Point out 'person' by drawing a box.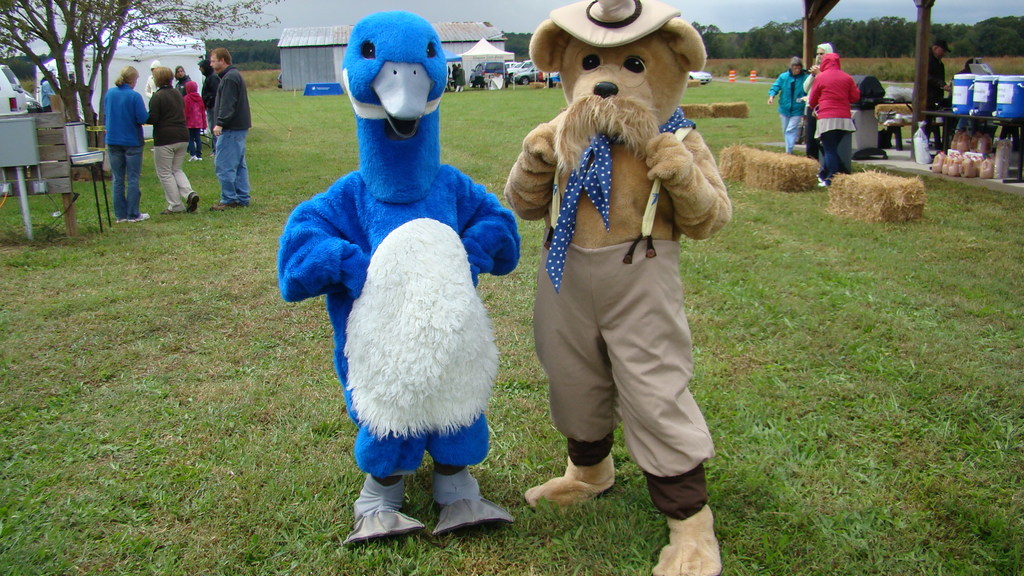
(left=191, top=44, right=245, bottom=204).
